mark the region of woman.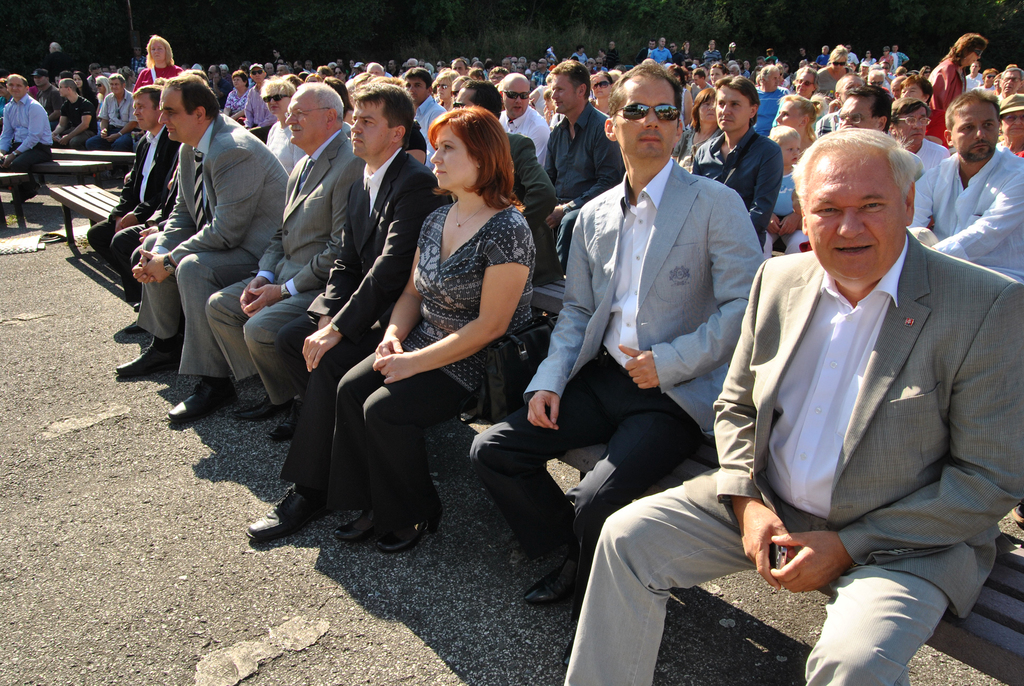
Region: <box>793,65,819,102</box>.
